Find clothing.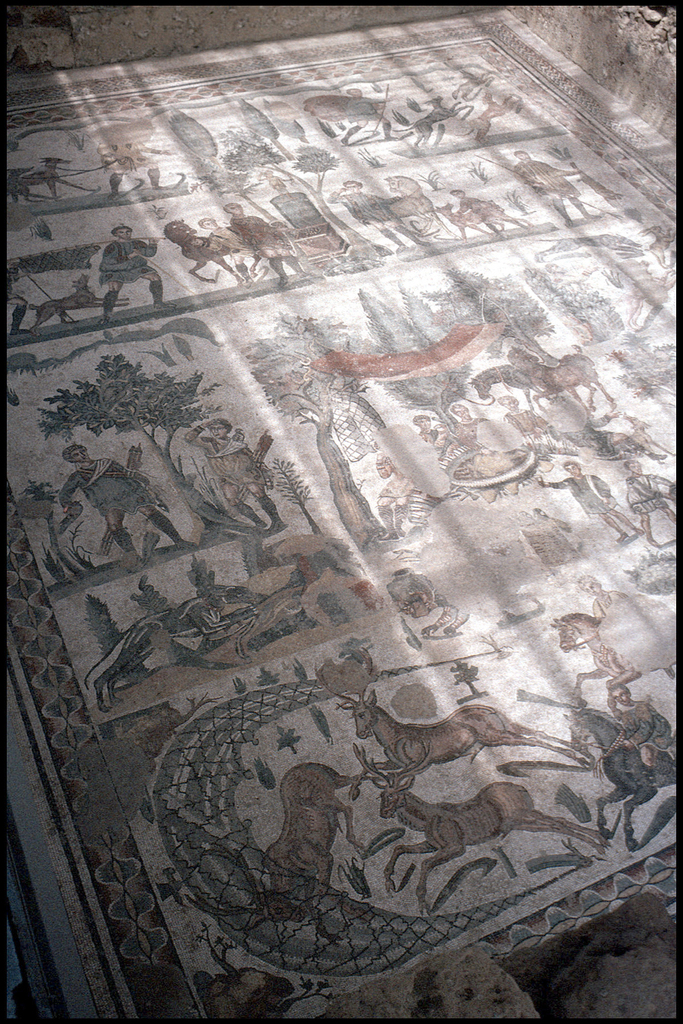
(left=458, top=191, right=495, bottom=228).
